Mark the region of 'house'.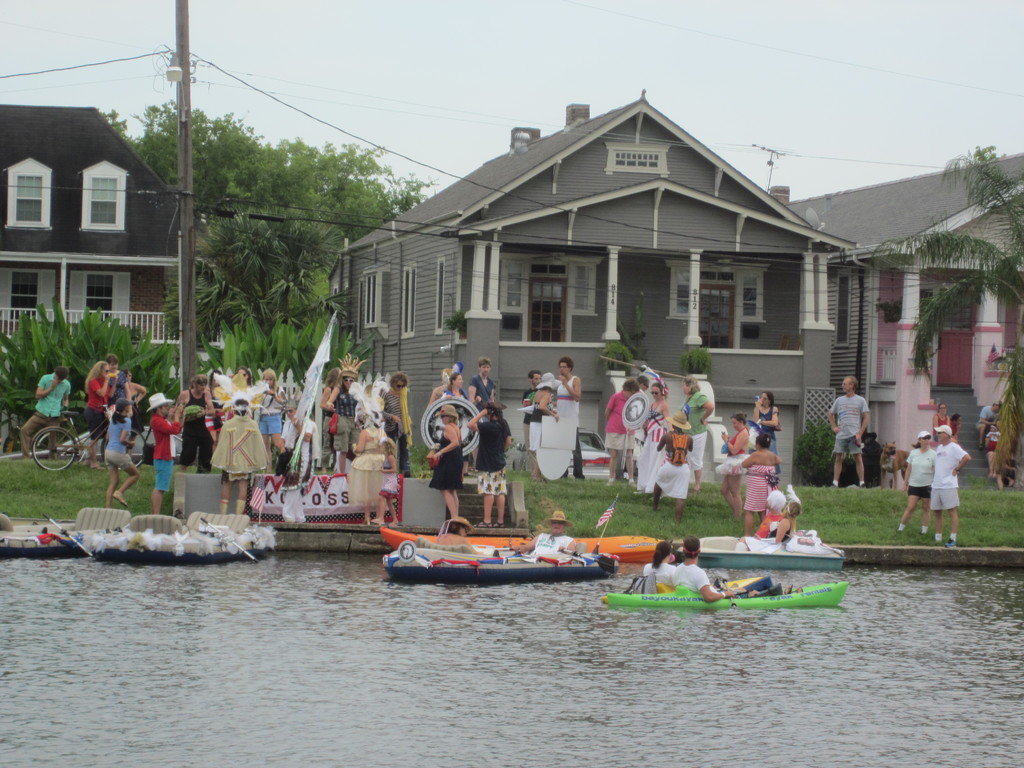
Region: rect(0, 100, 182, 454).
